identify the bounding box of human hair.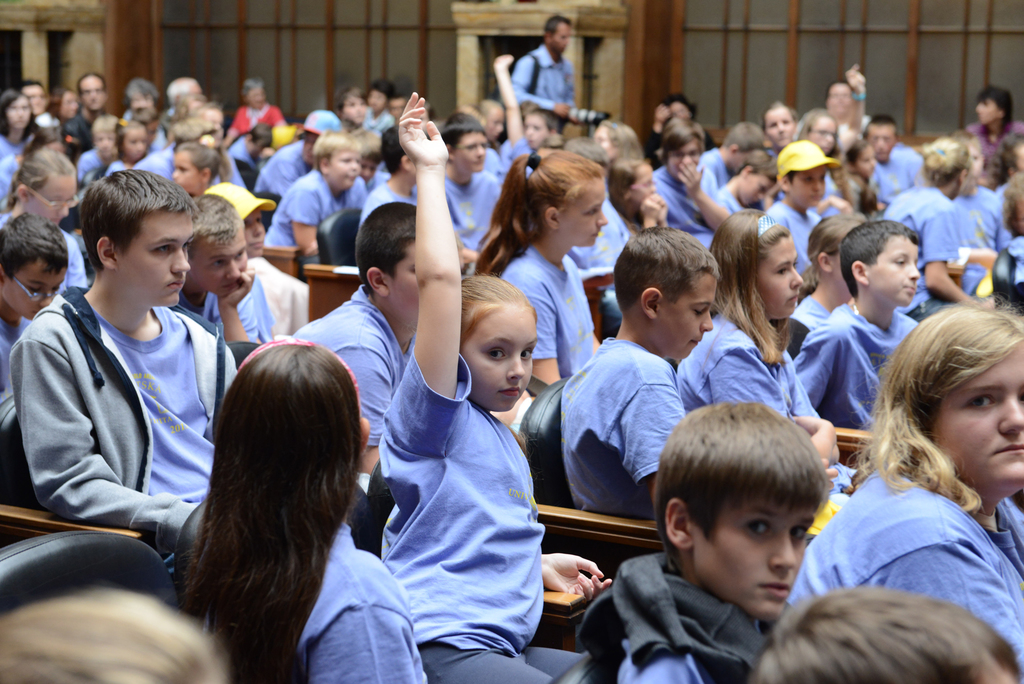
{"left": 176, "top": 141, "right": 221, "bottom": 183}.
